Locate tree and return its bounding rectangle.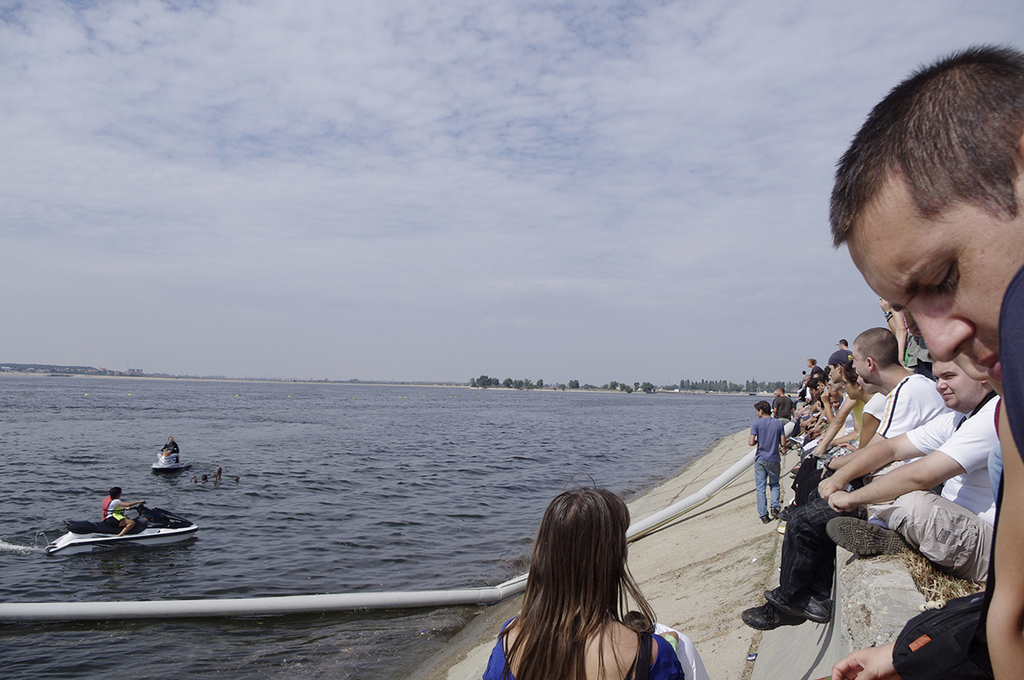
box=[536, 379, 544, 387].
